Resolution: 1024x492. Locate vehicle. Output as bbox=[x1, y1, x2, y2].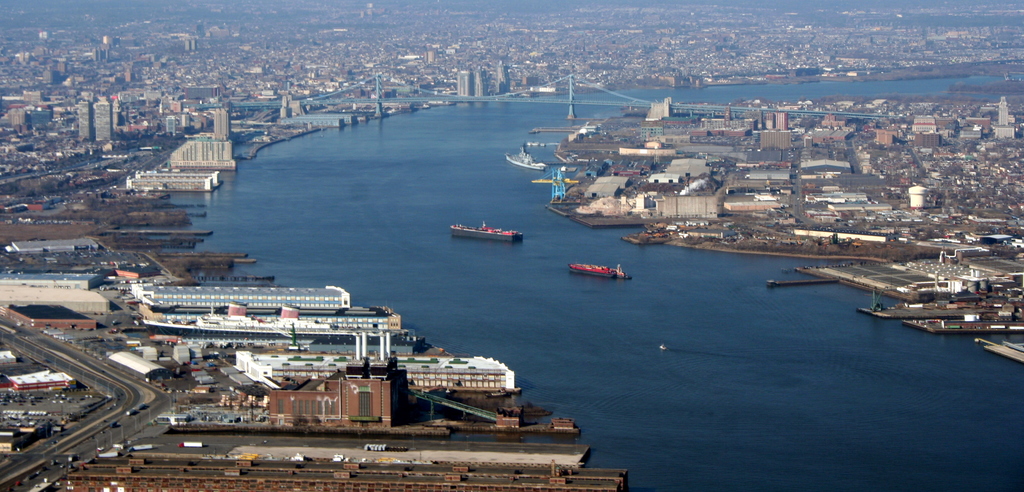
bbox=[564, 258, 627, 281].
